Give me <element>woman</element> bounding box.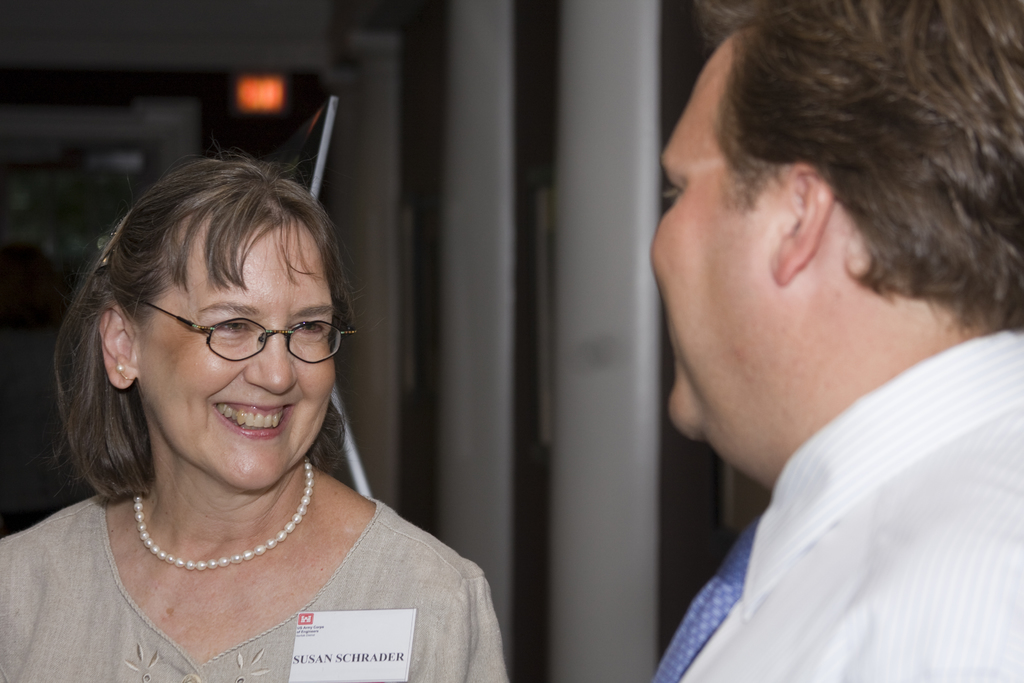
locate(0, 138, 509, 682).
